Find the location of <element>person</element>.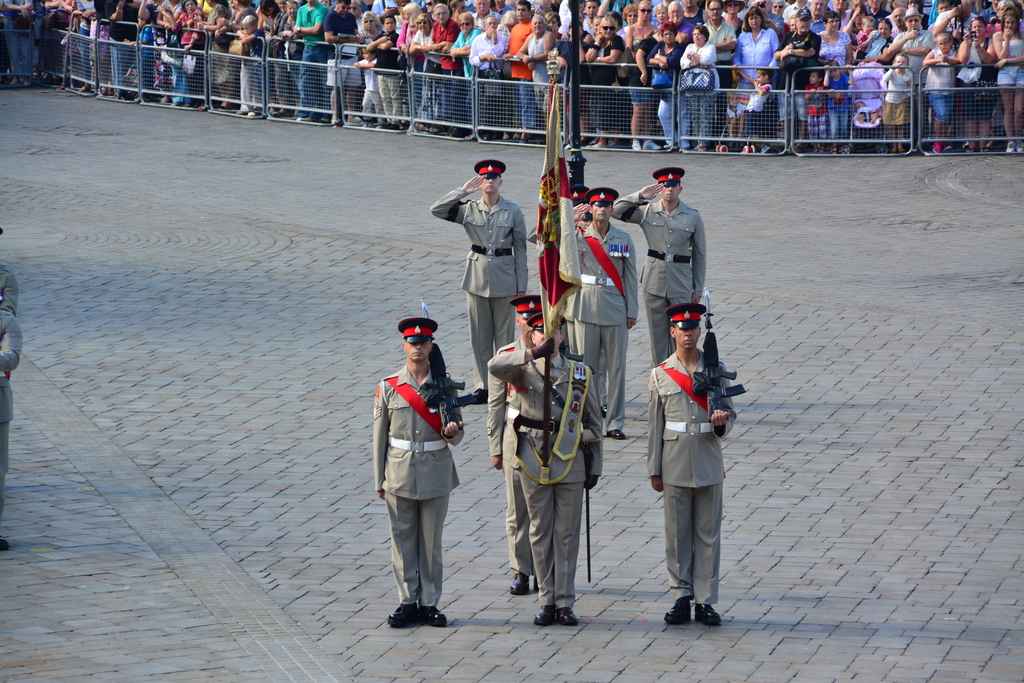
Location: 431, 162, 530, 406.
